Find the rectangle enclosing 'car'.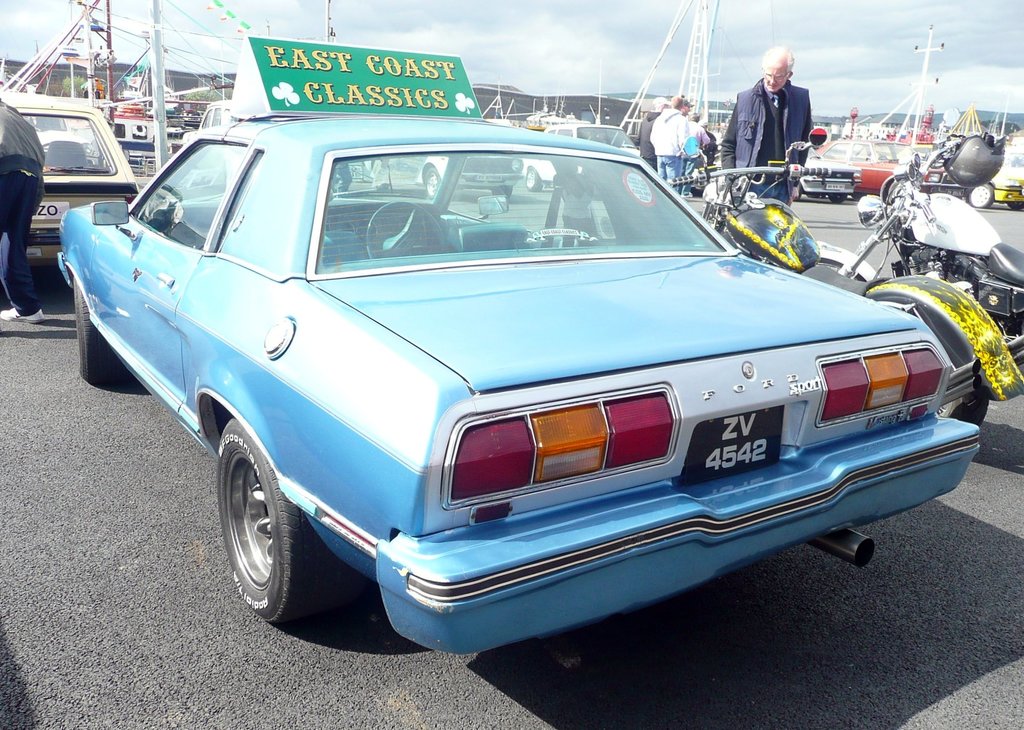
box=[814, 143, 909, 189].
